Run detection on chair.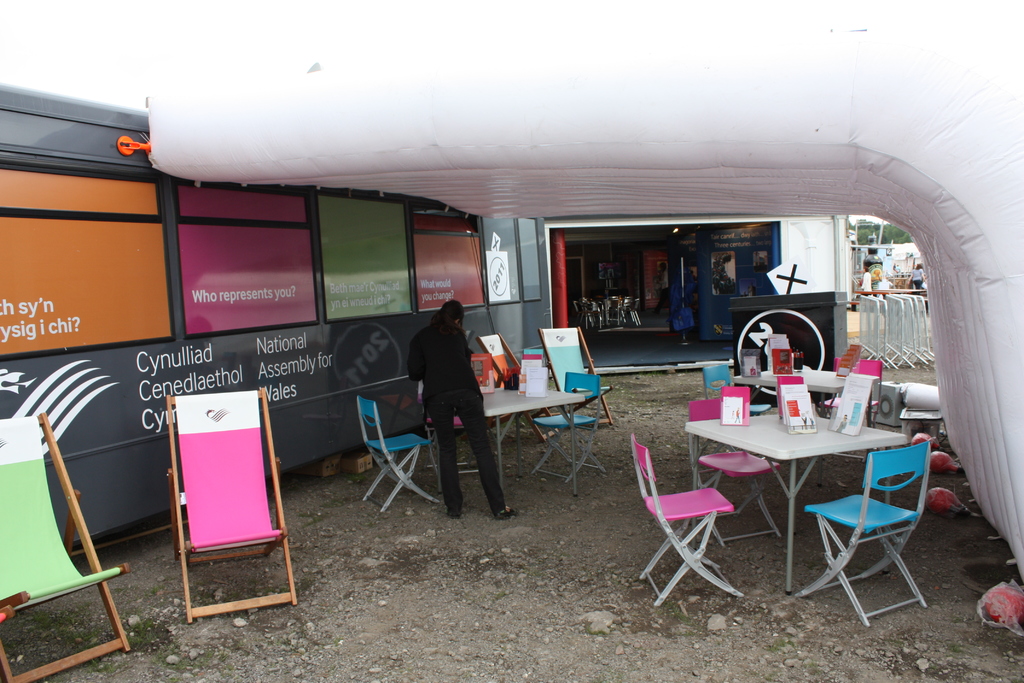
Result: {"x1": 630, "y1": 437, "x2": 751, "y2": 600}.
